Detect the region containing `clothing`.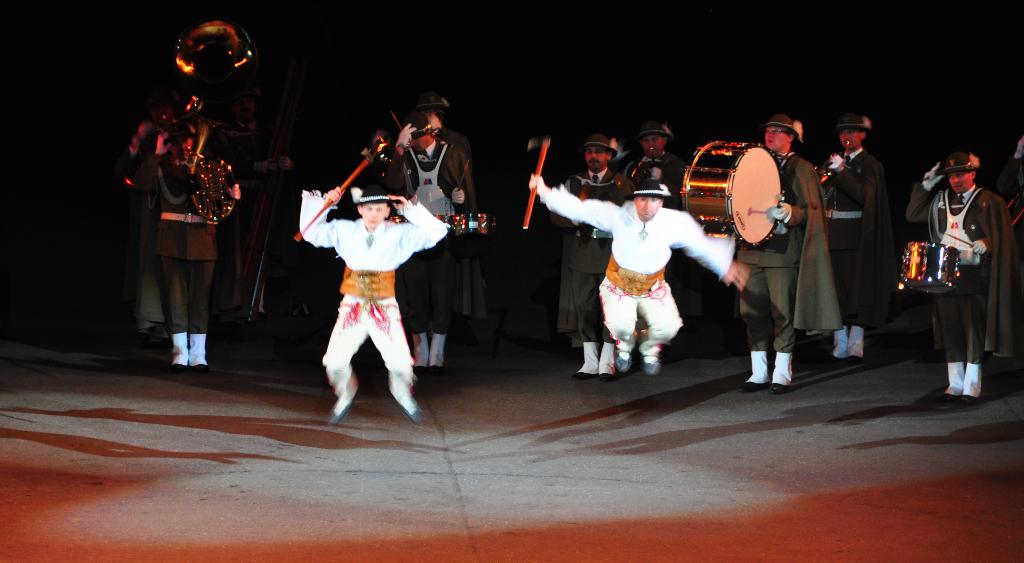
381:127:478:339.
